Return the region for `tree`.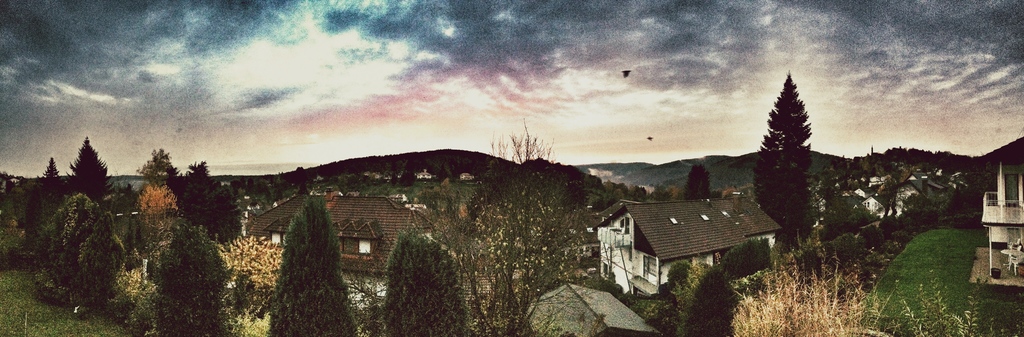
[x1=652, y1=237, x2=881, y2=336].
